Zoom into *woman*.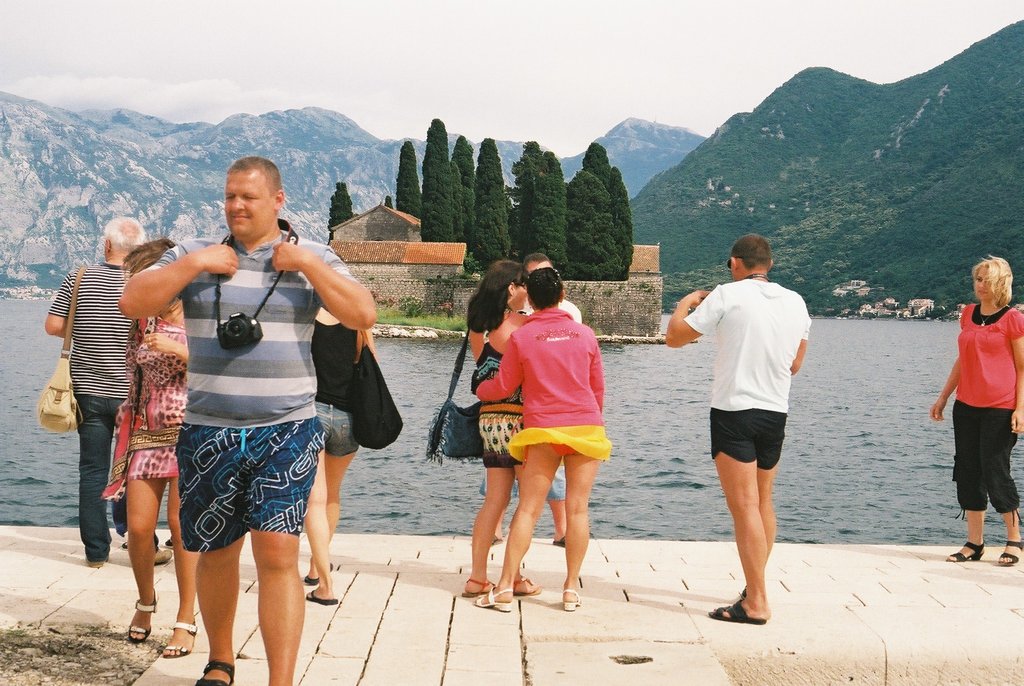
Zoom target: 938/255/1023/568.
